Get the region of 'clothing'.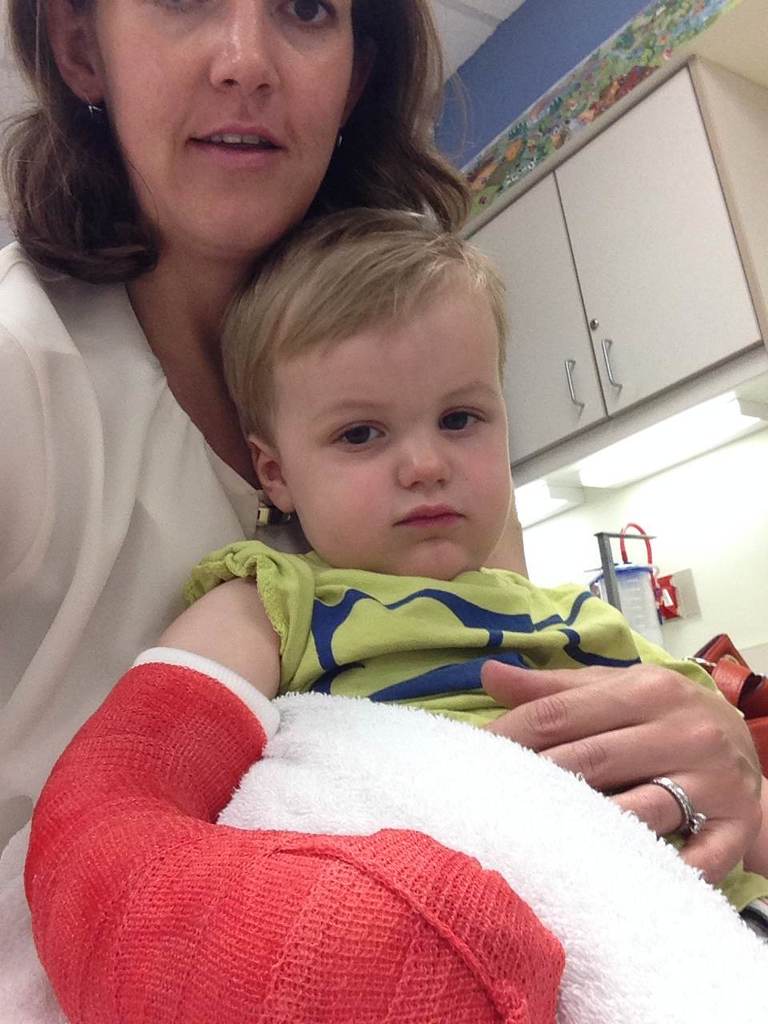
(167, 554, 767, 996).
